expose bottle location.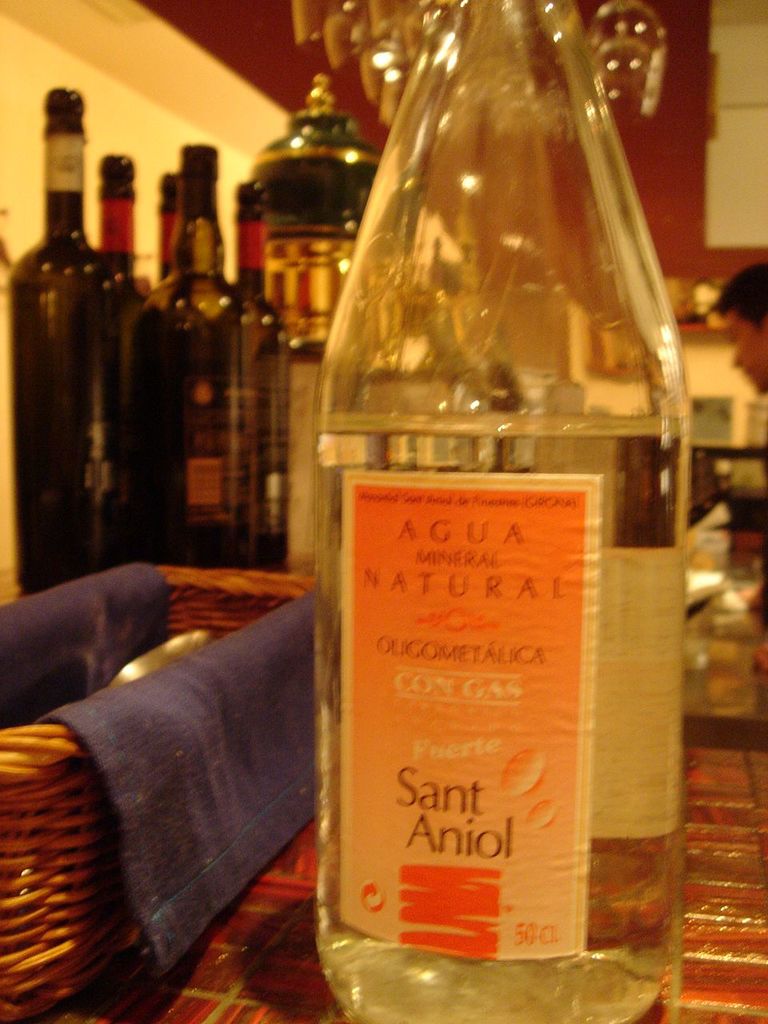
Exposed at 147, 134, 265, 565.
